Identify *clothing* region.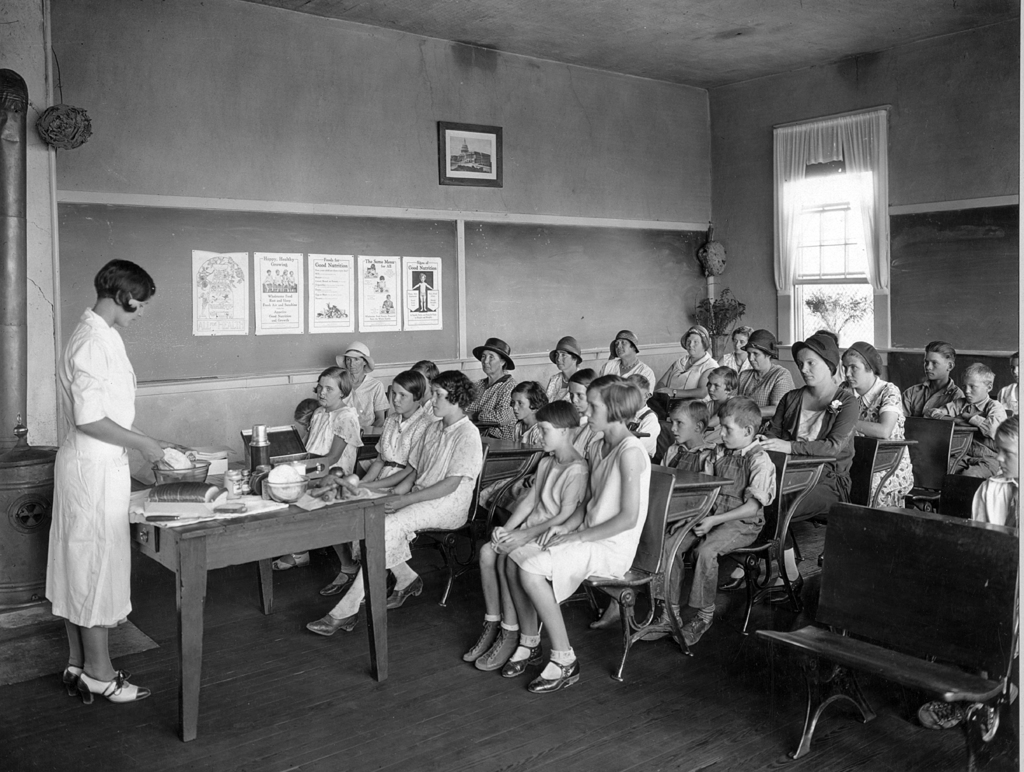
Region: {"x1": 359, "y1": 398, "x2": 429, "y2": 494}.
